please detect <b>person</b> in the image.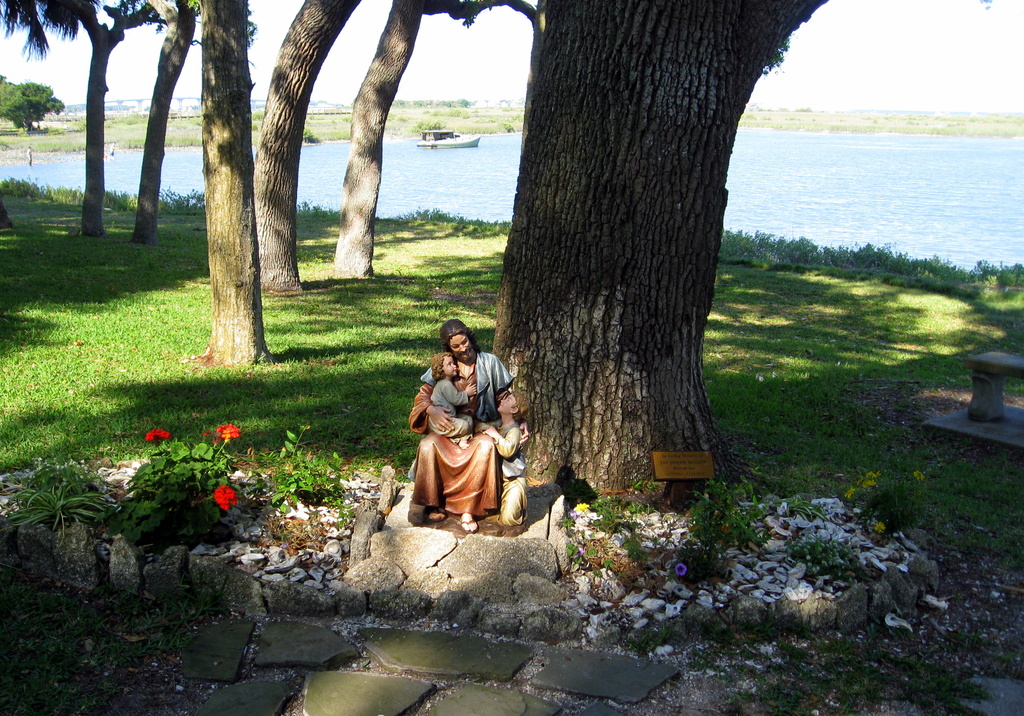
392,315,516,500.
